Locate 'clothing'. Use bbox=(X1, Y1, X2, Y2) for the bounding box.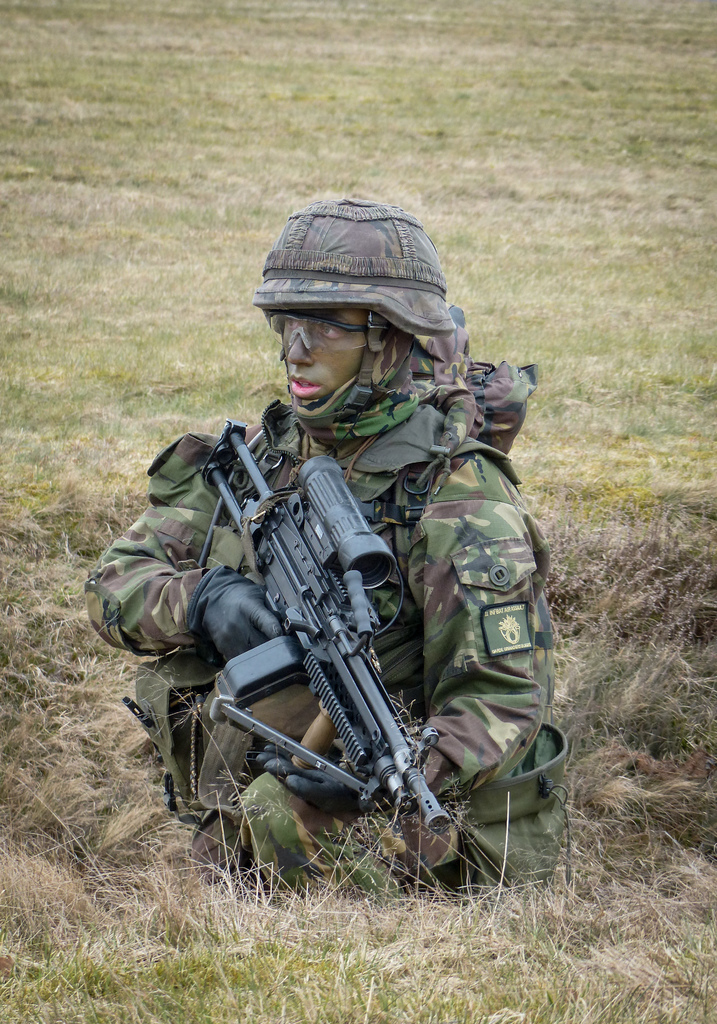
bbox=(140, 351, 568, 903).
